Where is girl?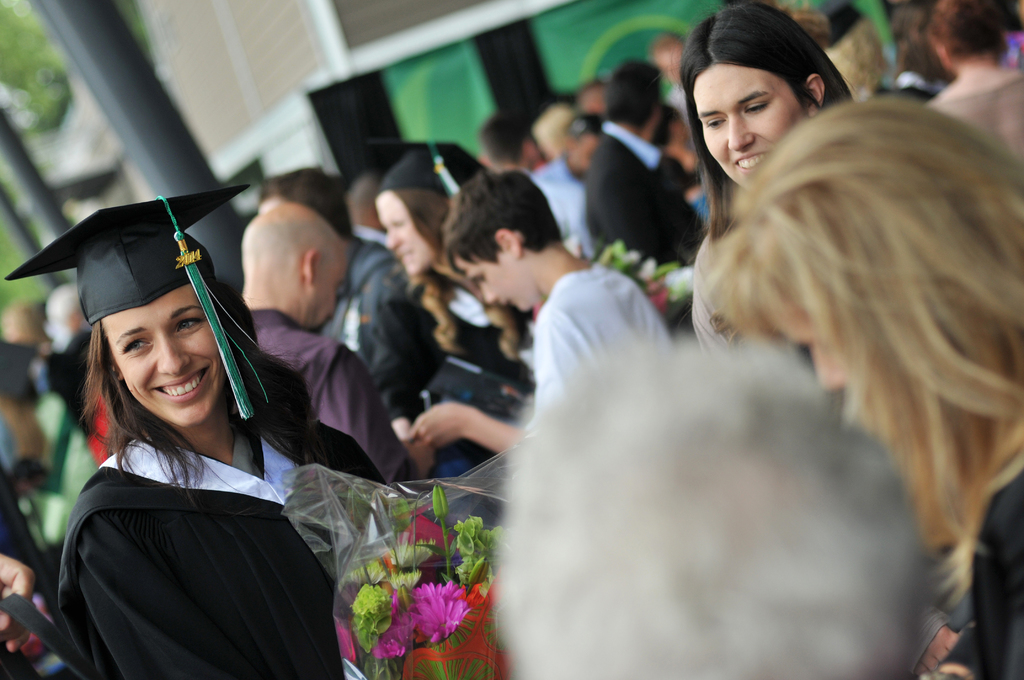
4, 184, 395, 679.
